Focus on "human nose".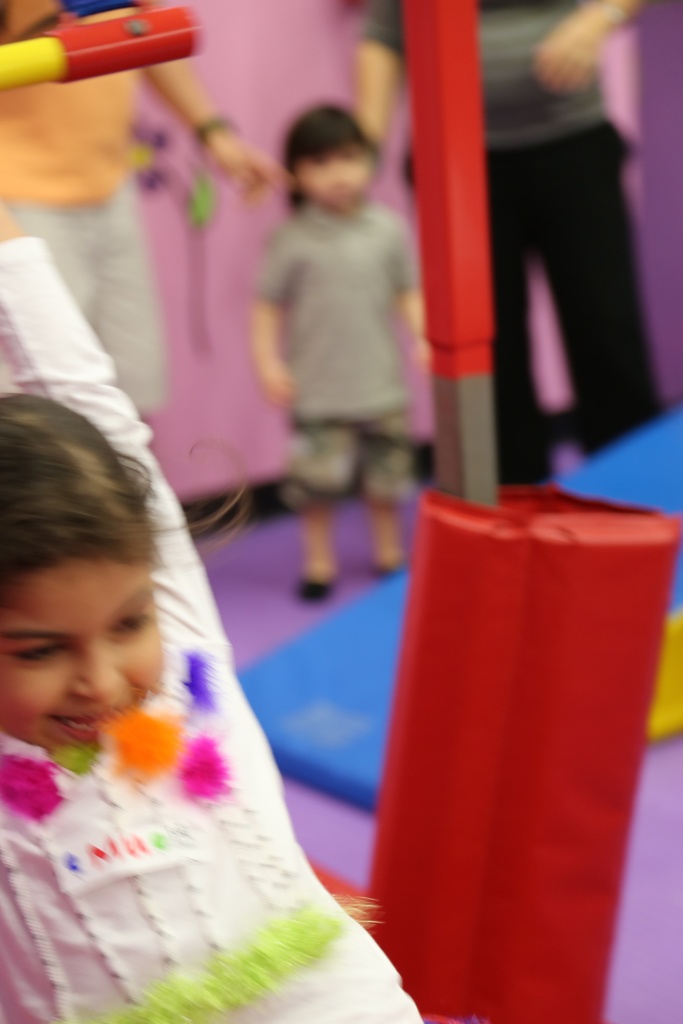
Focused at pyautogui.locateOnScreen(70, 640, 119, 698).
